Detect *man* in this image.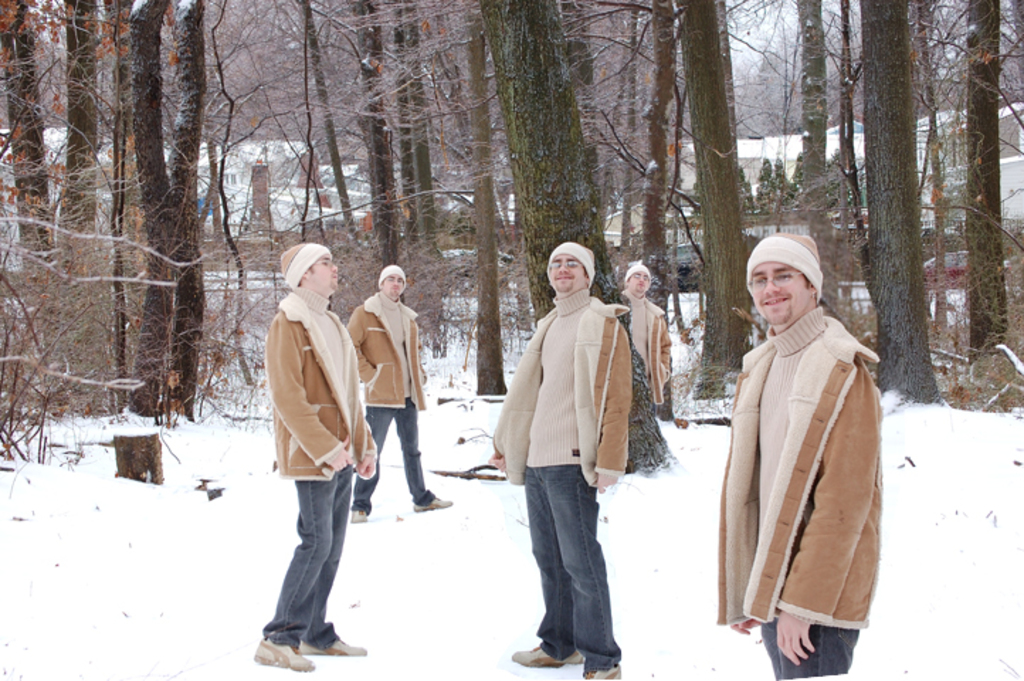
Detection: box(251, 243, 379, 678).
